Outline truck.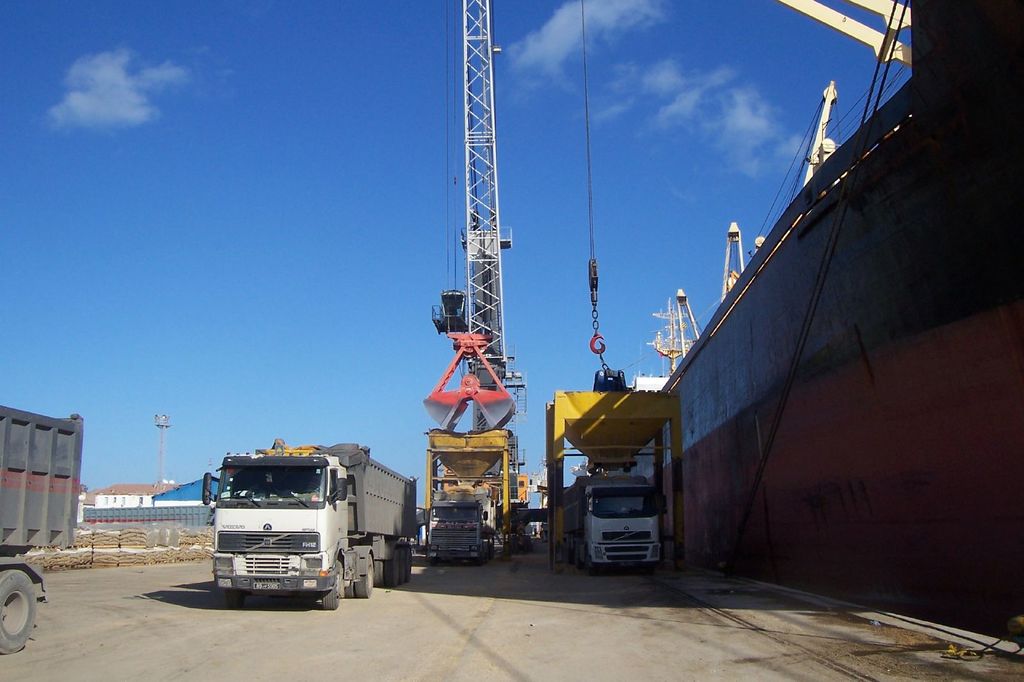
Outline: [x1=0, y1=394, x2=86, y2=650].
